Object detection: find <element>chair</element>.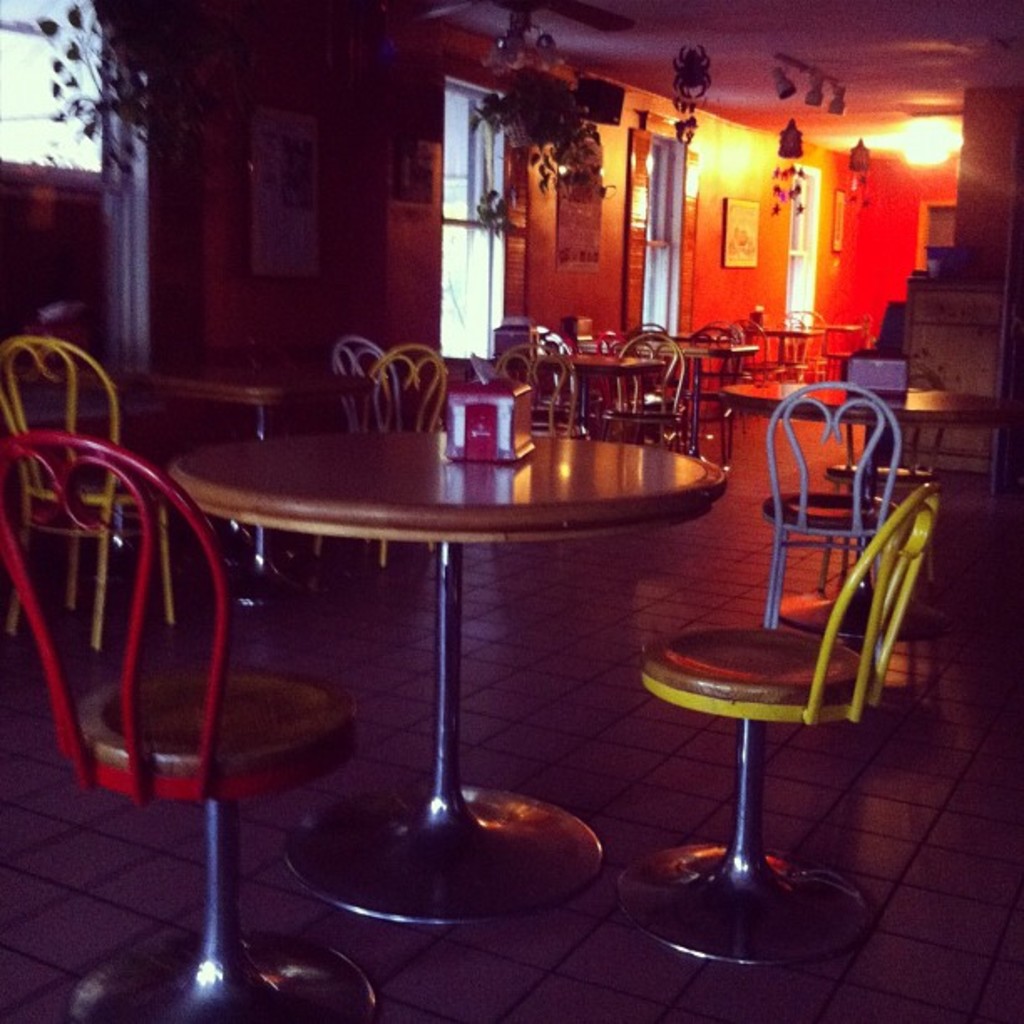
detection(328, 338, 402, 433).
